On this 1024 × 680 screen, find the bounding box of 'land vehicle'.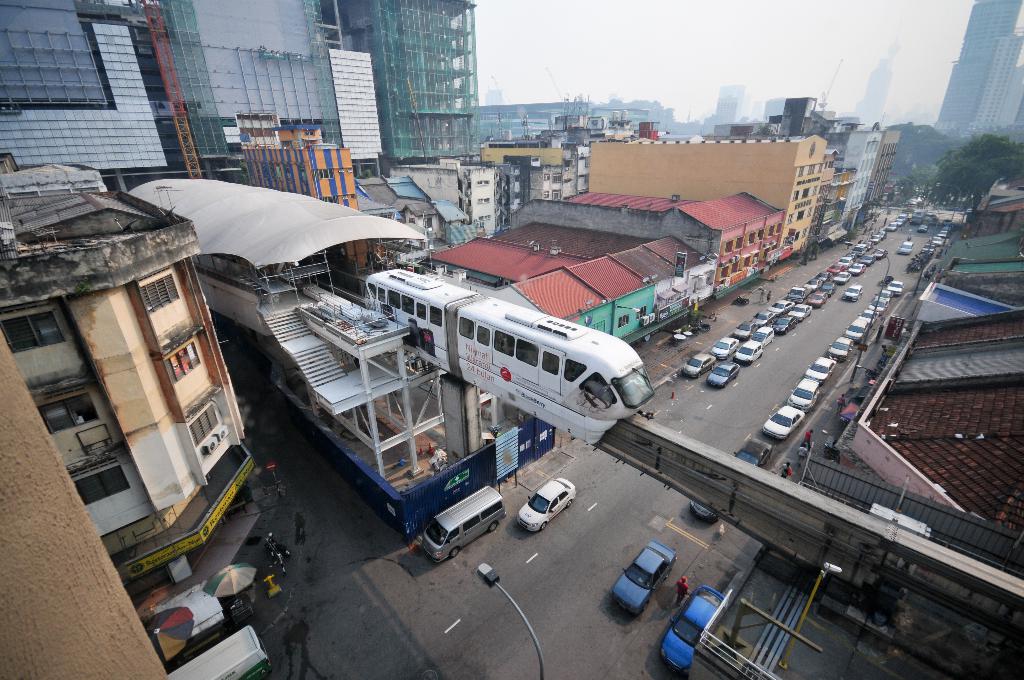
Bounding box: BBox(695, 317, 711, 332).
